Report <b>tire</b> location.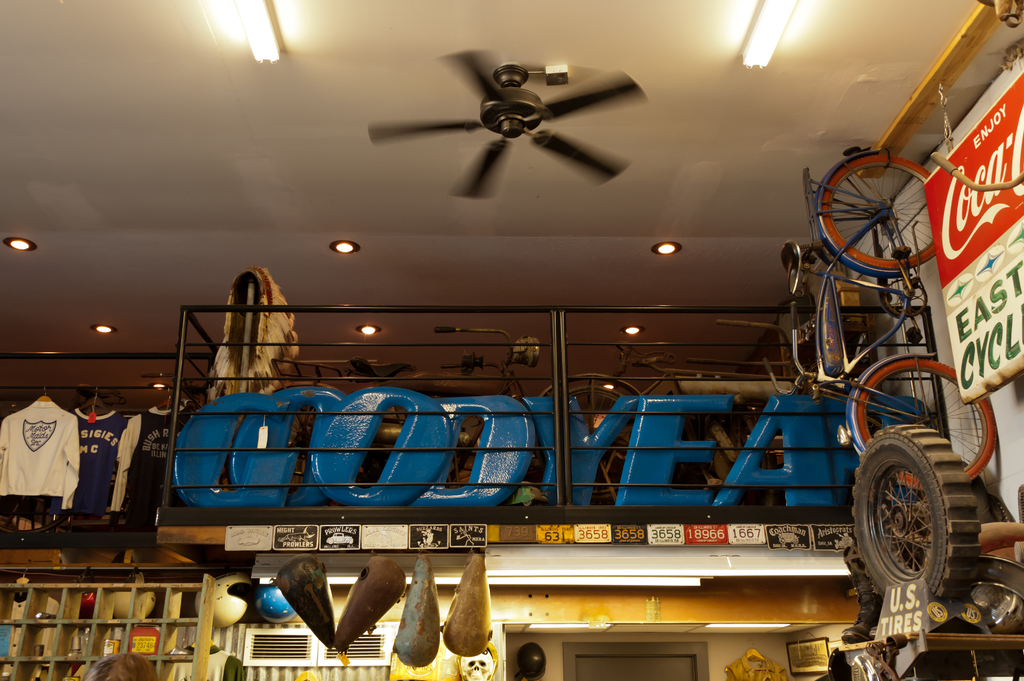
Report: detection(851, 419, 979, 607).
